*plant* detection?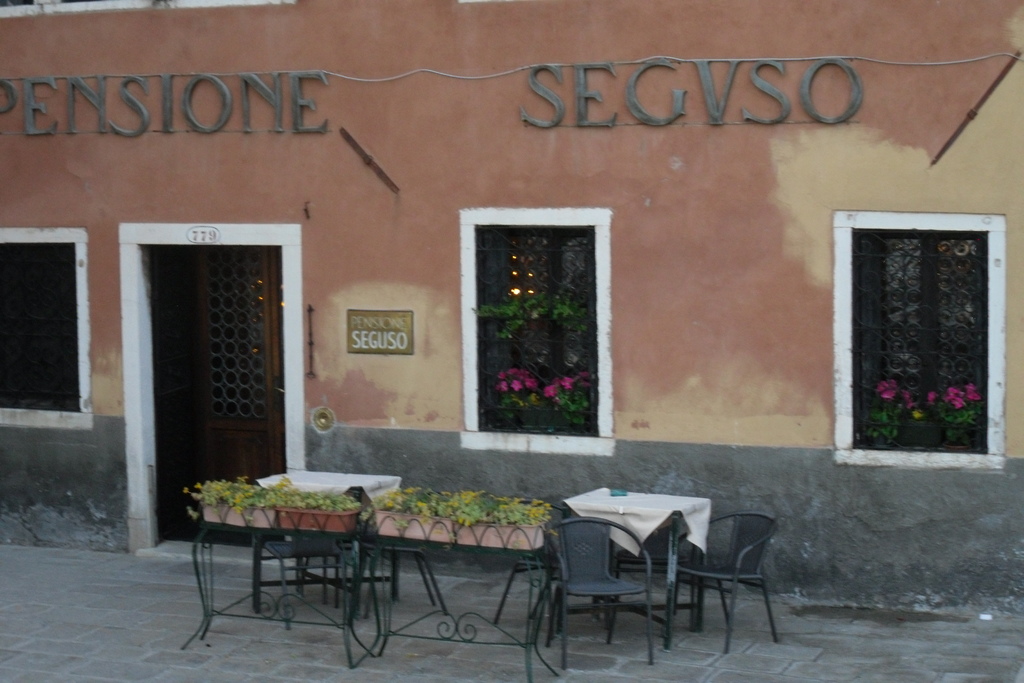
(left=488, top=361, right=550, bottom=429)
